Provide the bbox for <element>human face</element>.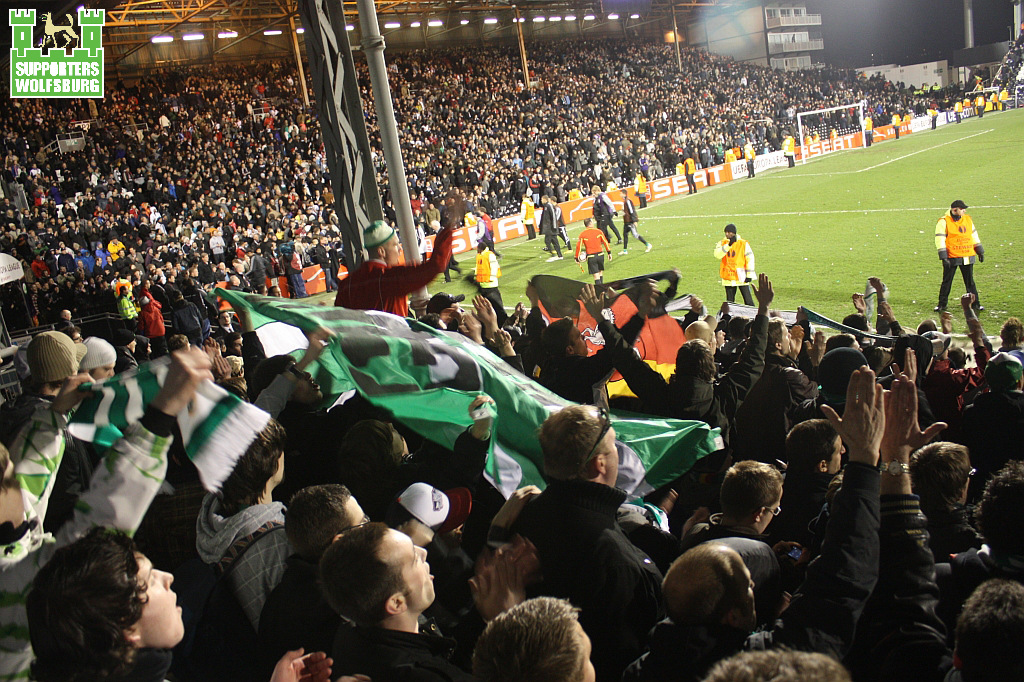
(828,435,849,476).
